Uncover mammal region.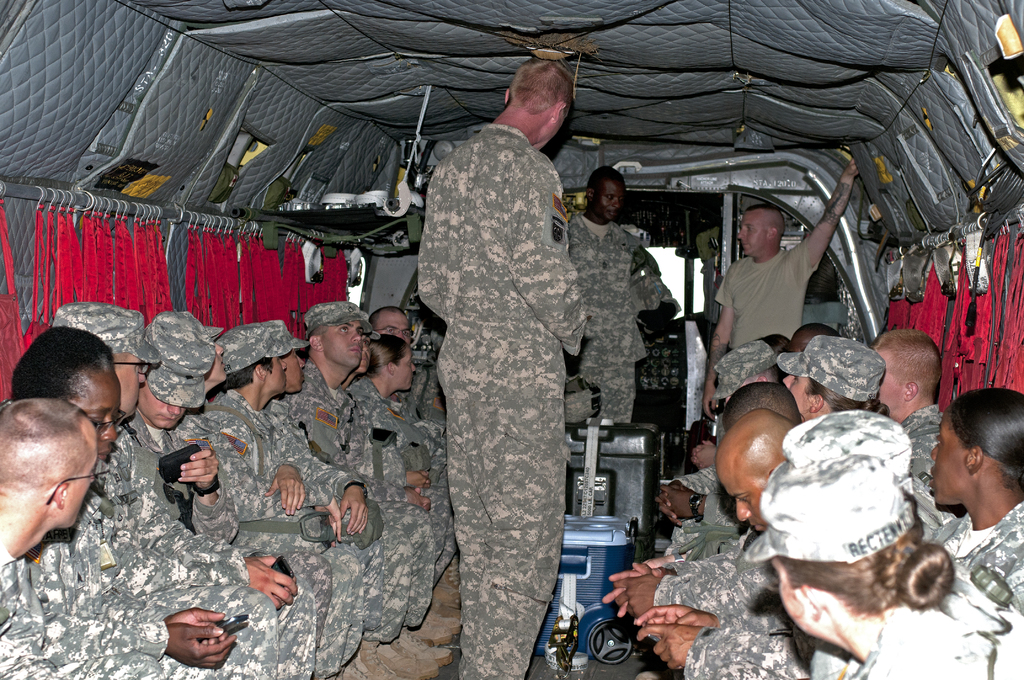
Uncovered: [419, 56, 589, 679].
